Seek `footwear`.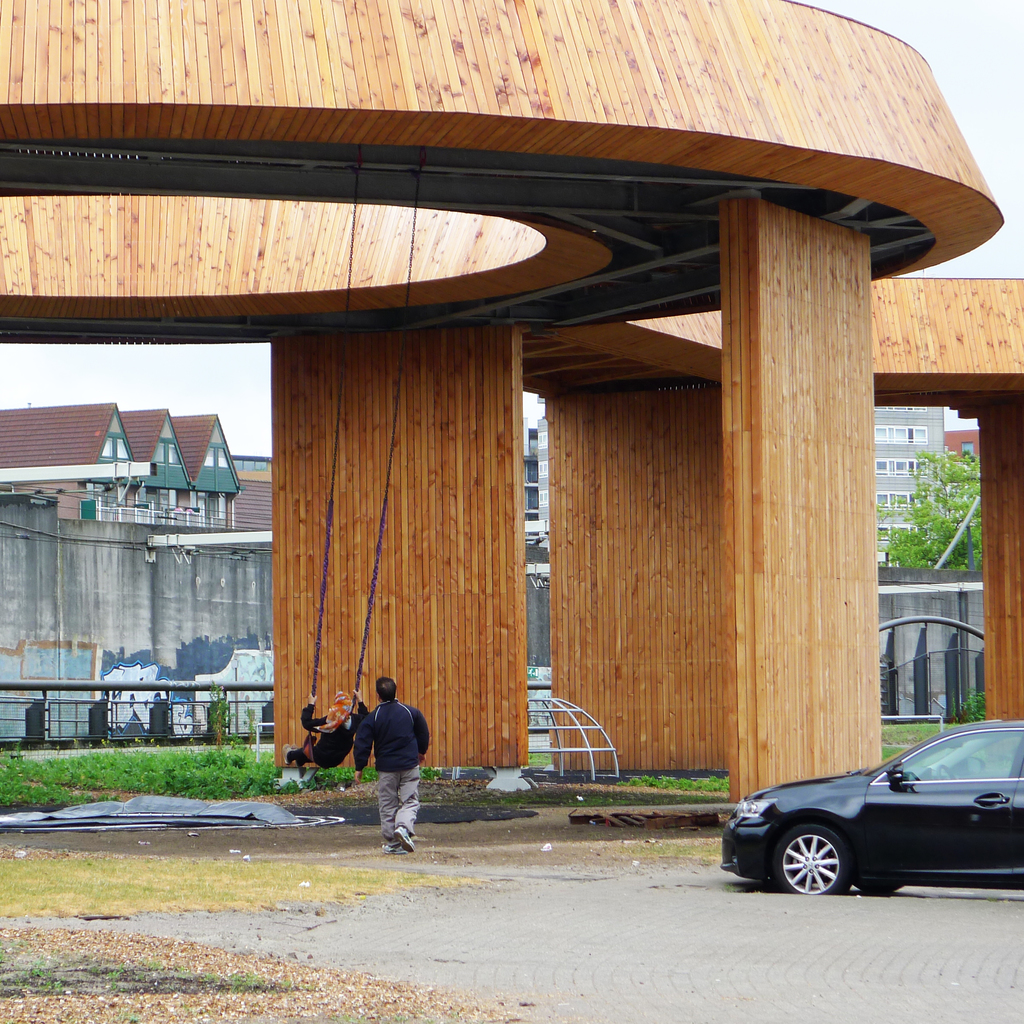
bbox=[381, 839, 398, 858].
